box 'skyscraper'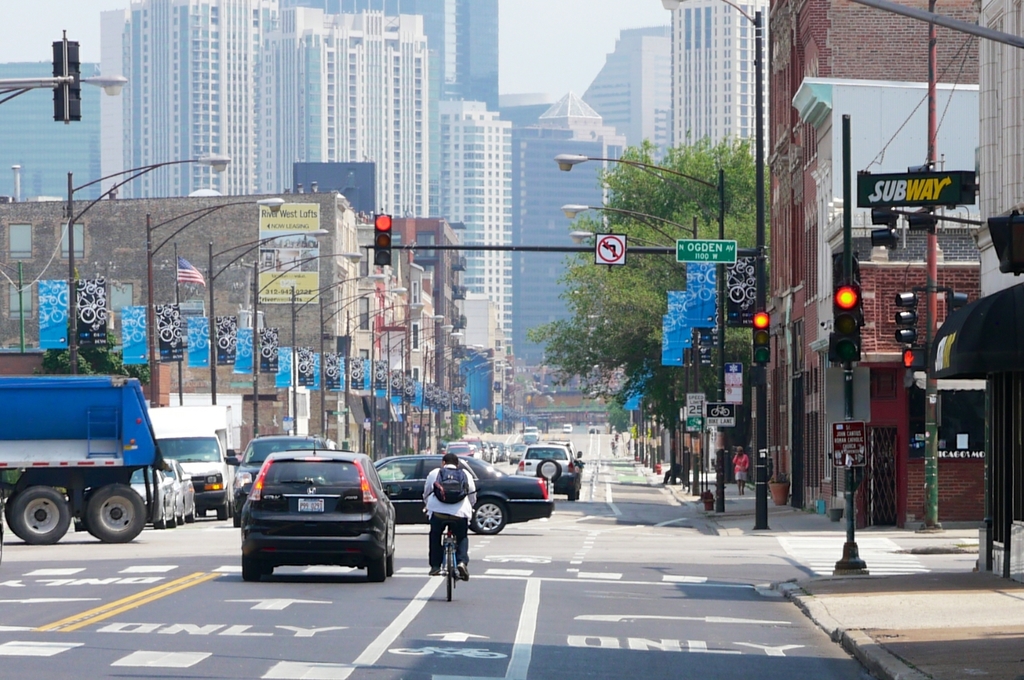
760, 0, 986, 510
